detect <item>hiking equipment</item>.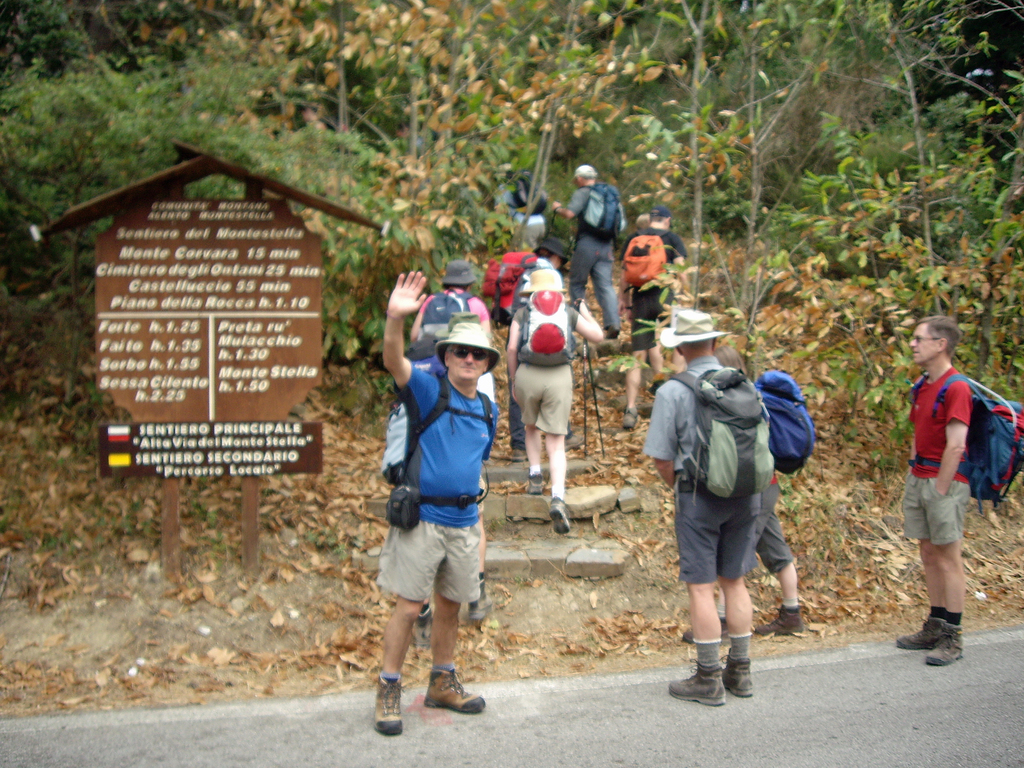
Detected at region(516, 291, 575, 367).
